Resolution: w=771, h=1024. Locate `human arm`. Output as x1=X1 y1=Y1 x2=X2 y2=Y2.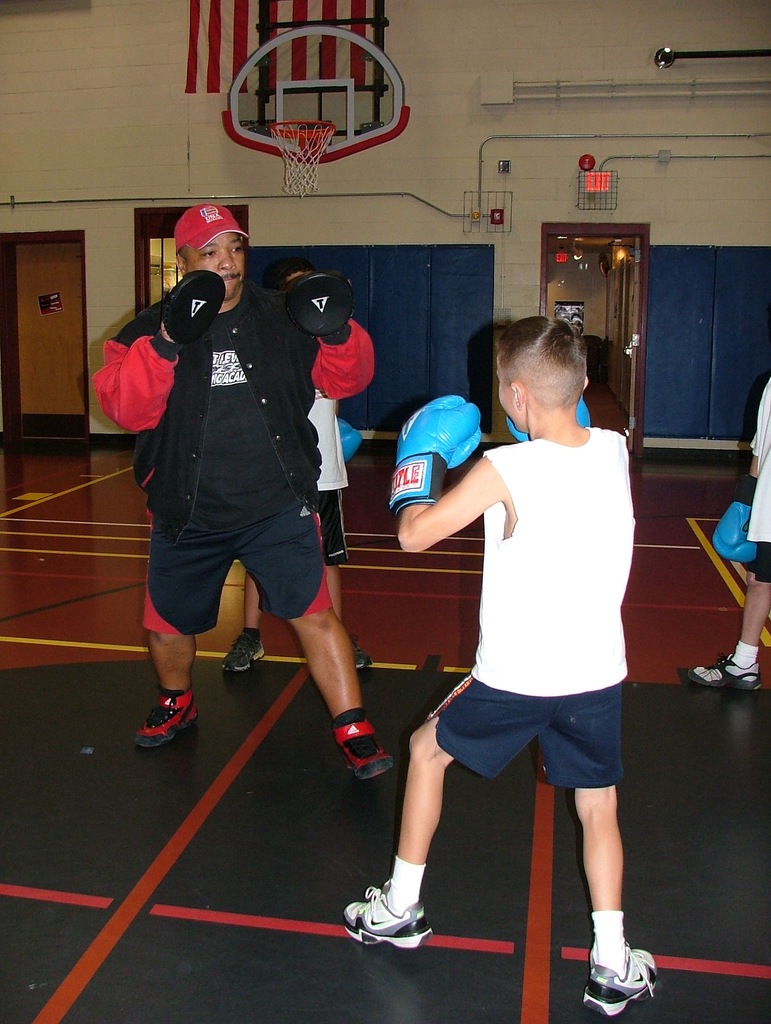
x1=86 y1=271 x2=227 y2=433.
